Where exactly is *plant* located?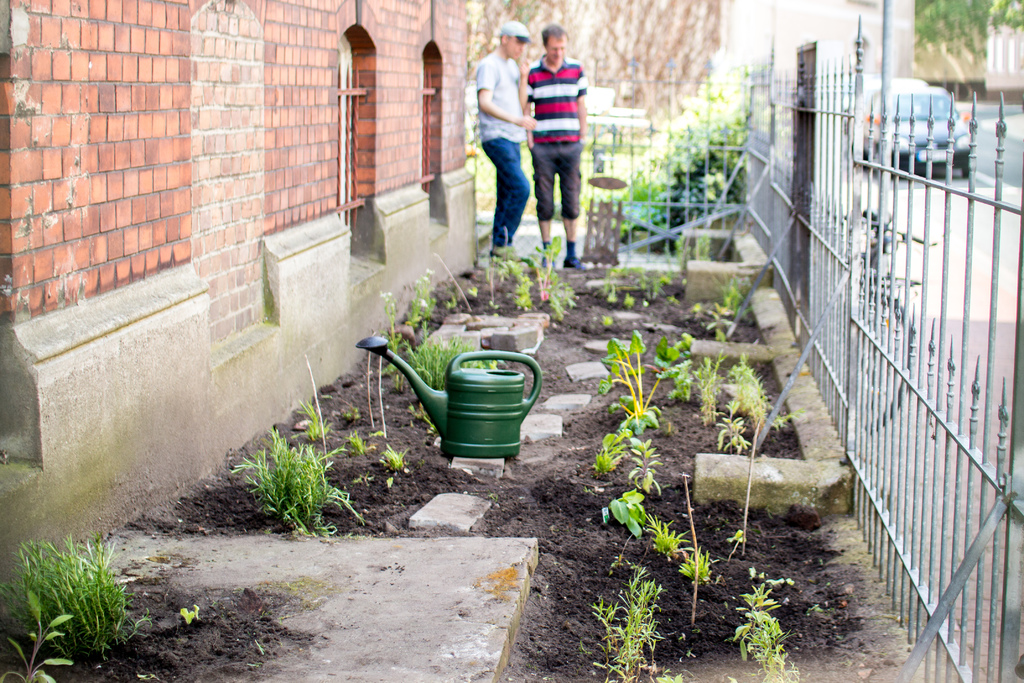
Its bounding box is [left=700, top=292, right=740, bottom=343].
